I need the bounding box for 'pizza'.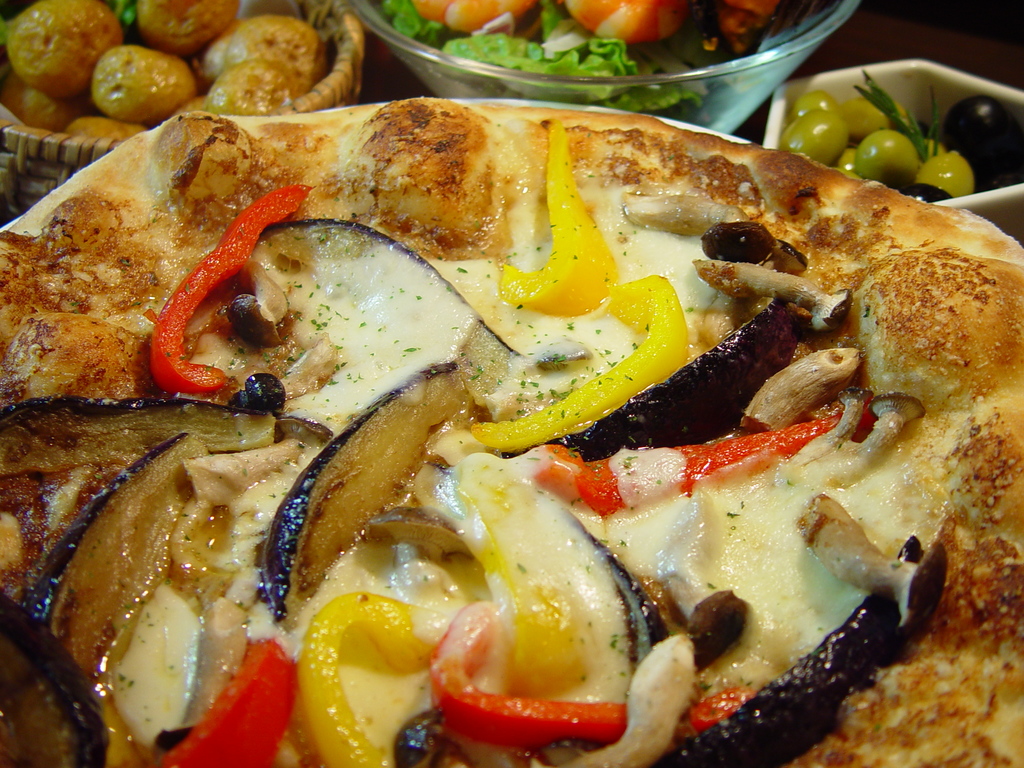
Here it is: bbox(1, 92, 1023, 767).
